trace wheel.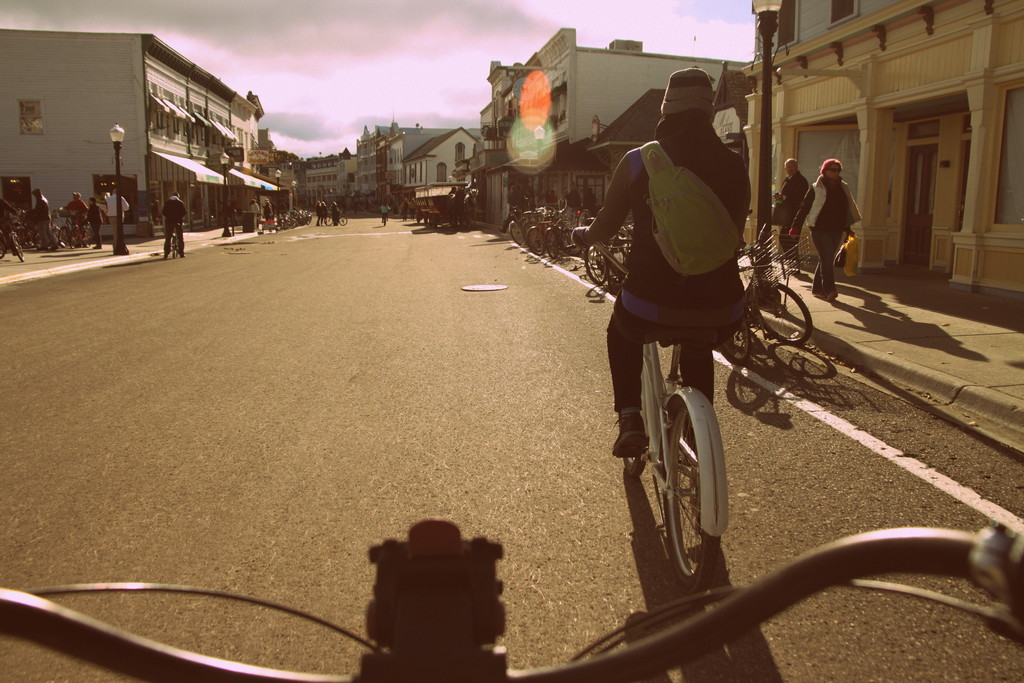
Traced to left=526, top=227, right=541, bottom=254.
